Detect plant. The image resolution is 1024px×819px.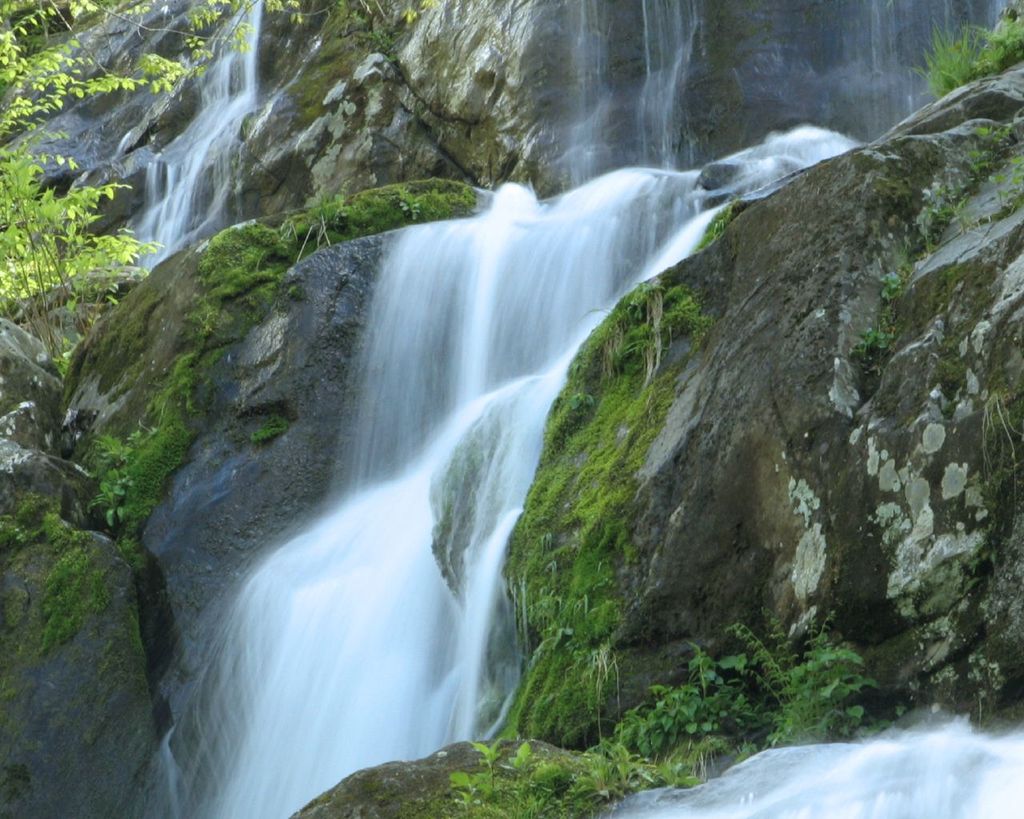
pyautogui.locateOnScreen(0, 0, 254, 126).
